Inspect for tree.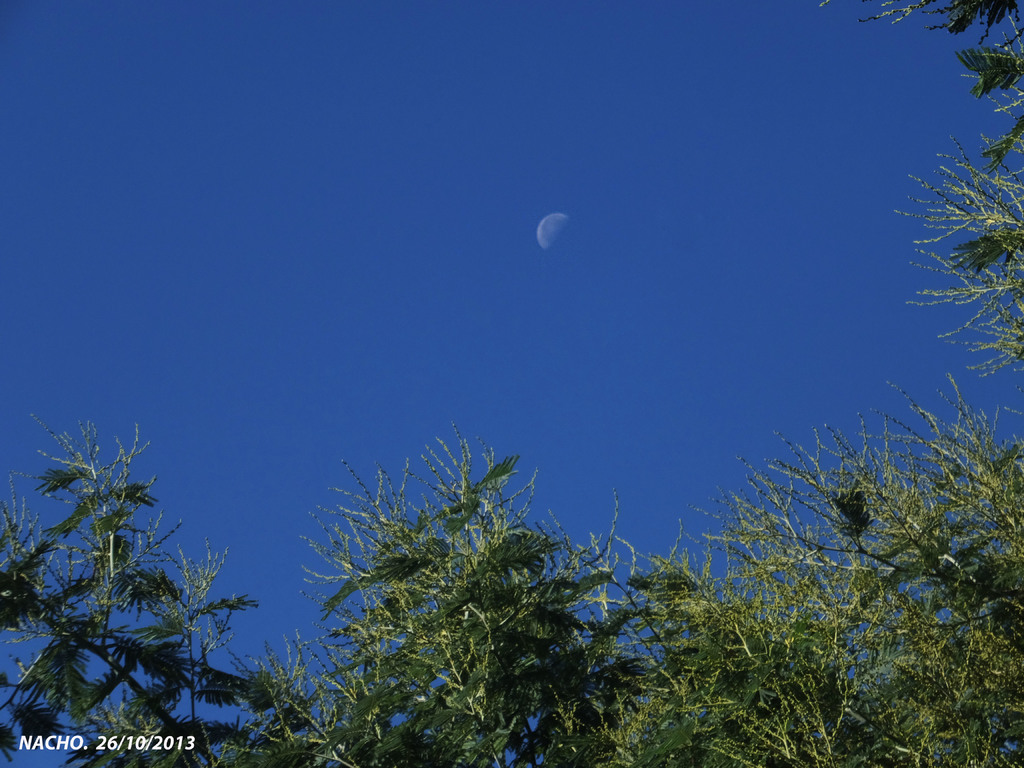
Inspection: [x1=579, y1=483, x2=1000, y2=764].
